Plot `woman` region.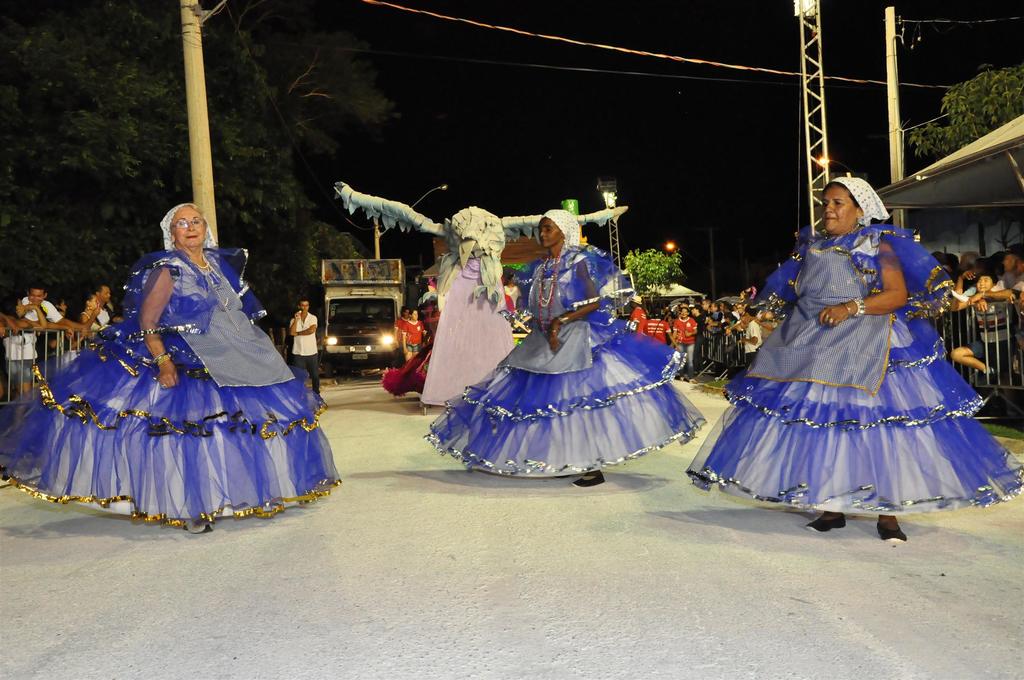
Plotted at BBox(426, 209, 712, 490).
